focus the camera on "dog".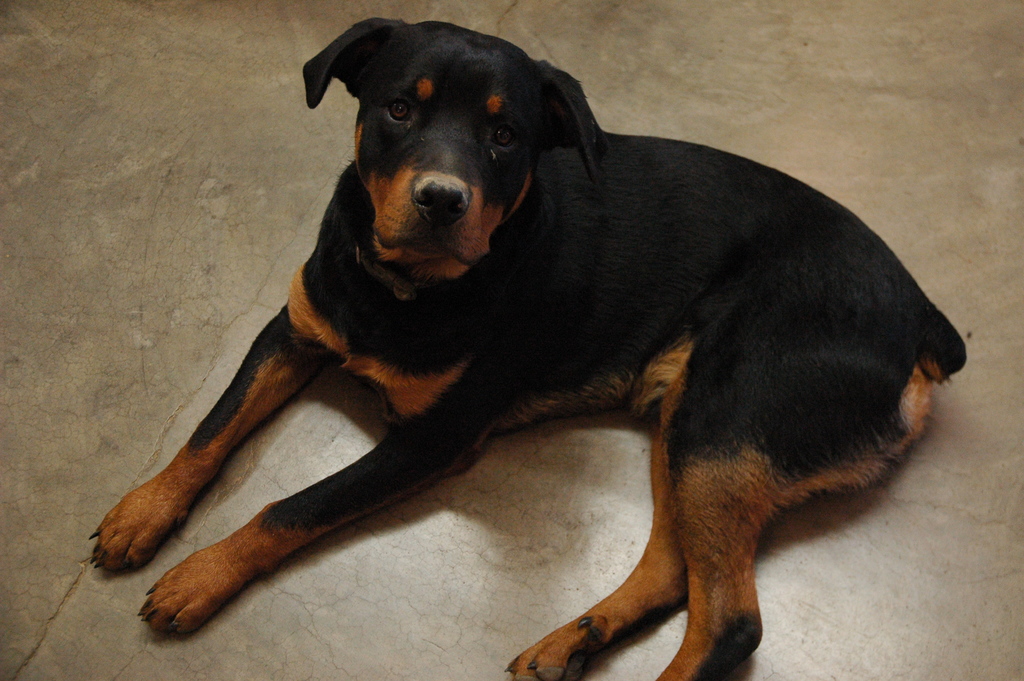
Focus region: (left=89, top=14, right=968, bottom=680).
